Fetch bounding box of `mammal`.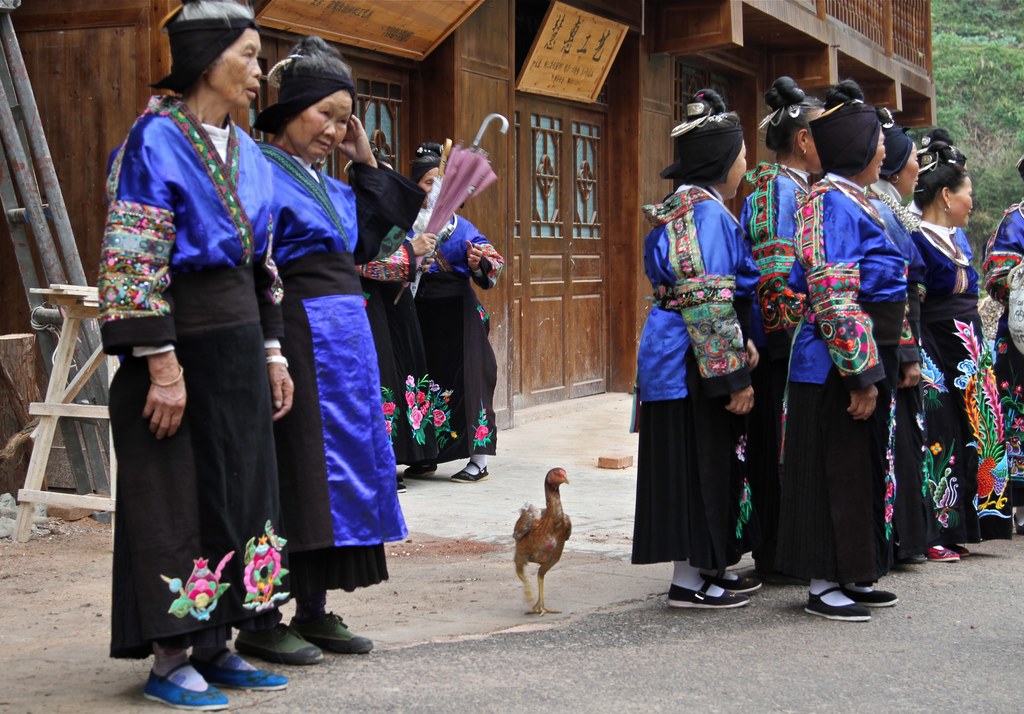
Bbox: BBox(98, 0, 321, 713).
